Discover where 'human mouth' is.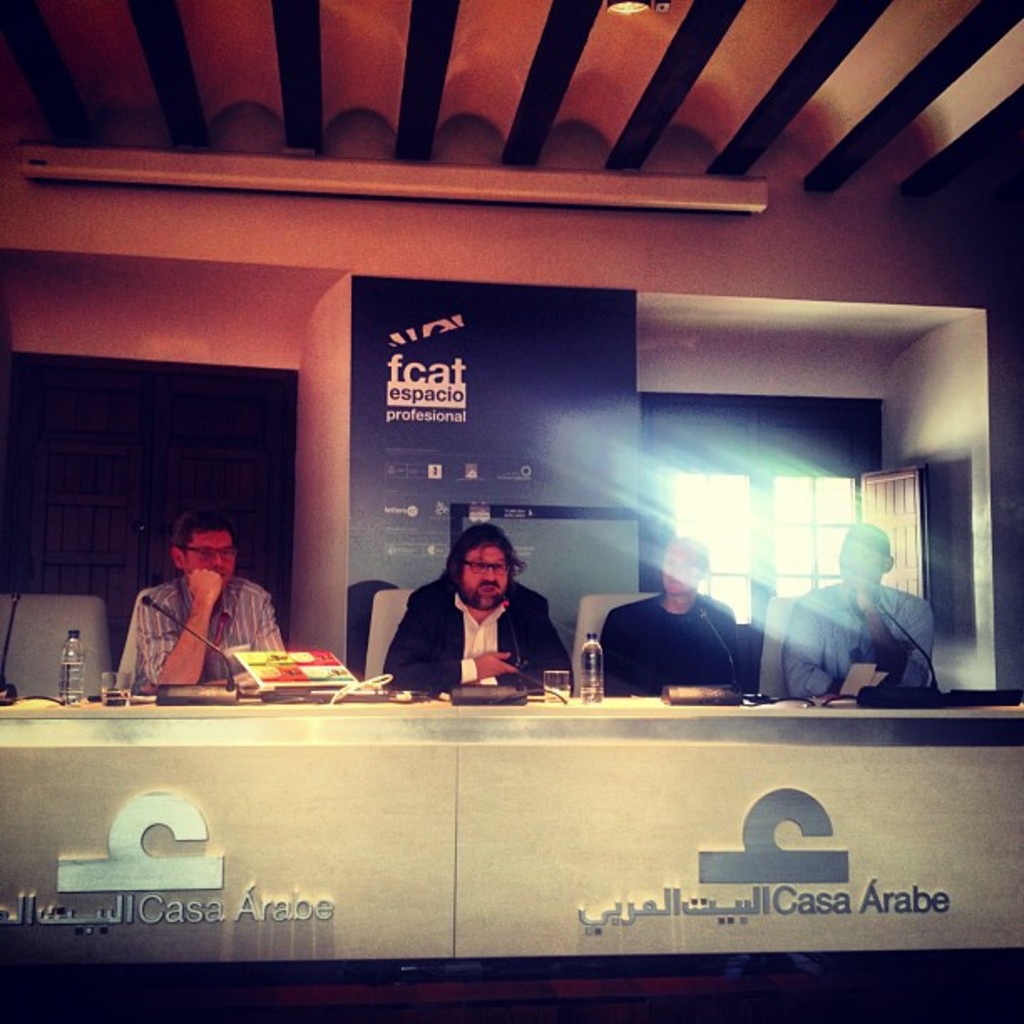
Discovered at <region>472, 577, 509, 601</region>.
